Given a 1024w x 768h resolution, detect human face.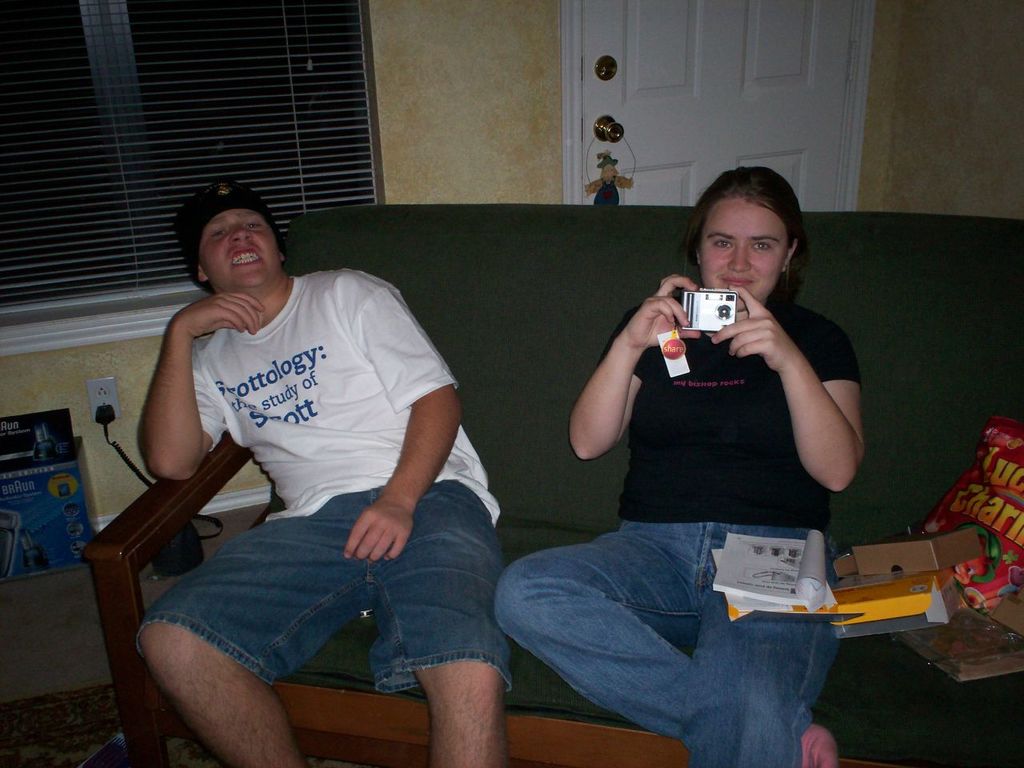
198,206,278,282.
